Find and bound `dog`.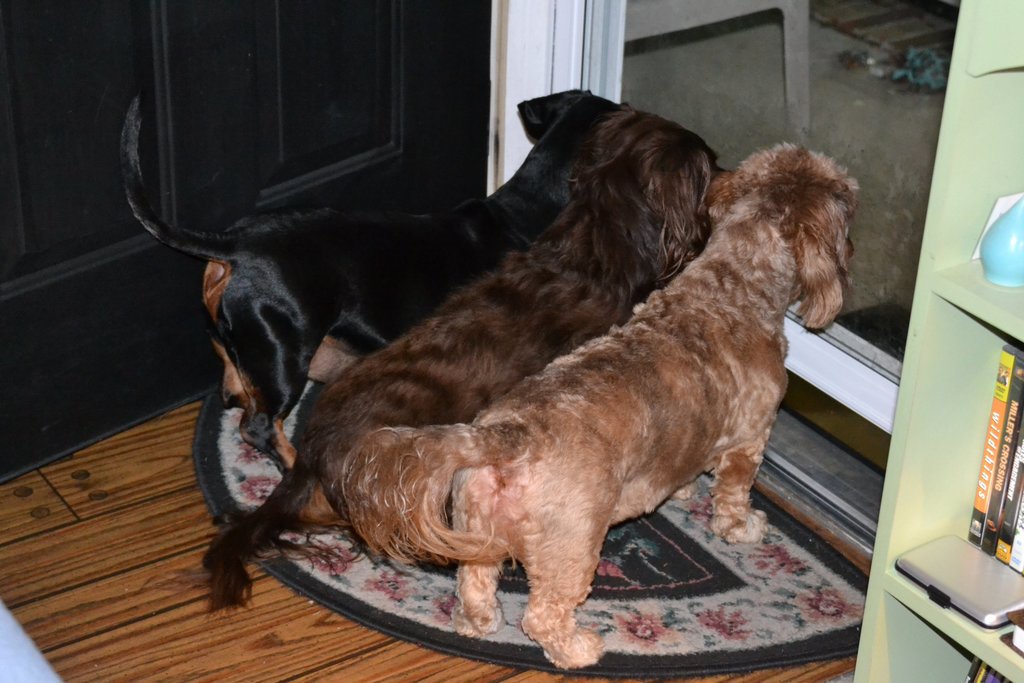
Bound: (x1=202, y1=105, x2=726, y2=613).
